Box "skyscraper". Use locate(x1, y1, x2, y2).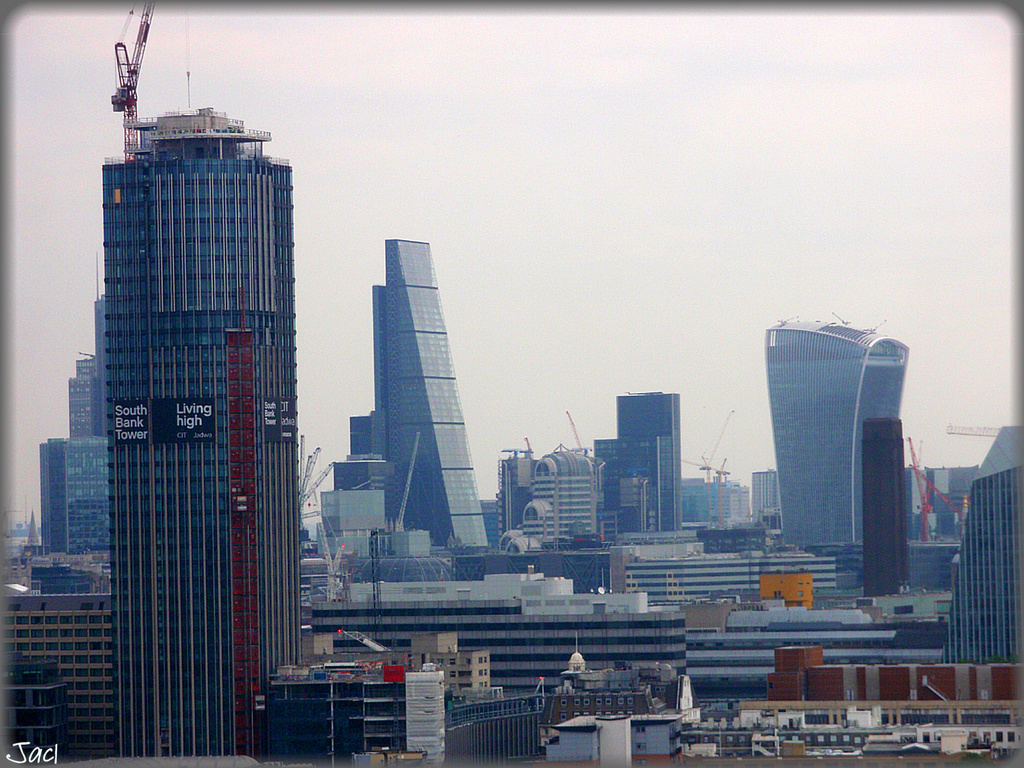
locate(100, 72, 294, 767).
